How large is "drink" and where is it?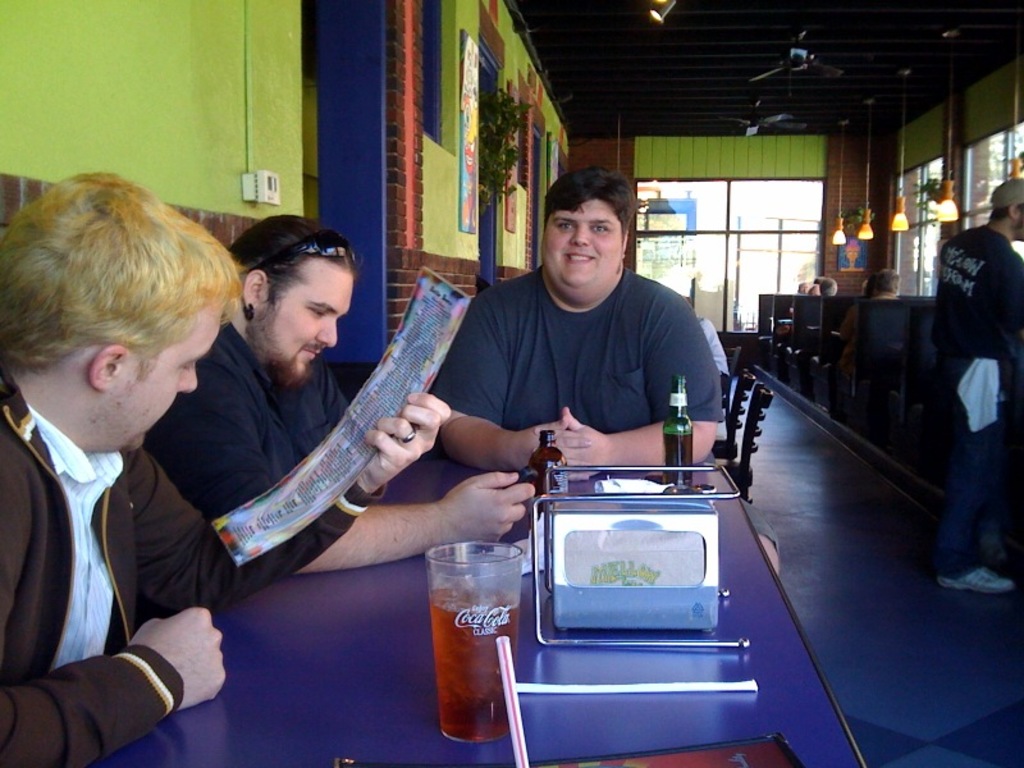
Bounding box: BBox(419, 525, 524, 739).
